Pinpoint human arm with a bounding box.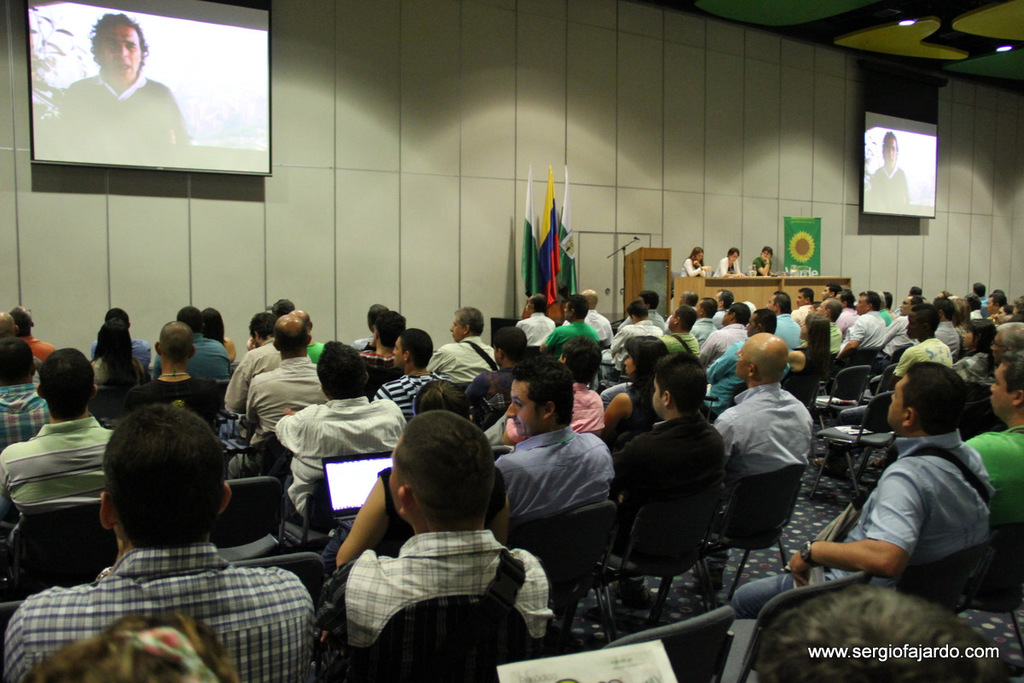
{"x1": 462, "y1": 376, "x2": 488, "y2": 406}.
